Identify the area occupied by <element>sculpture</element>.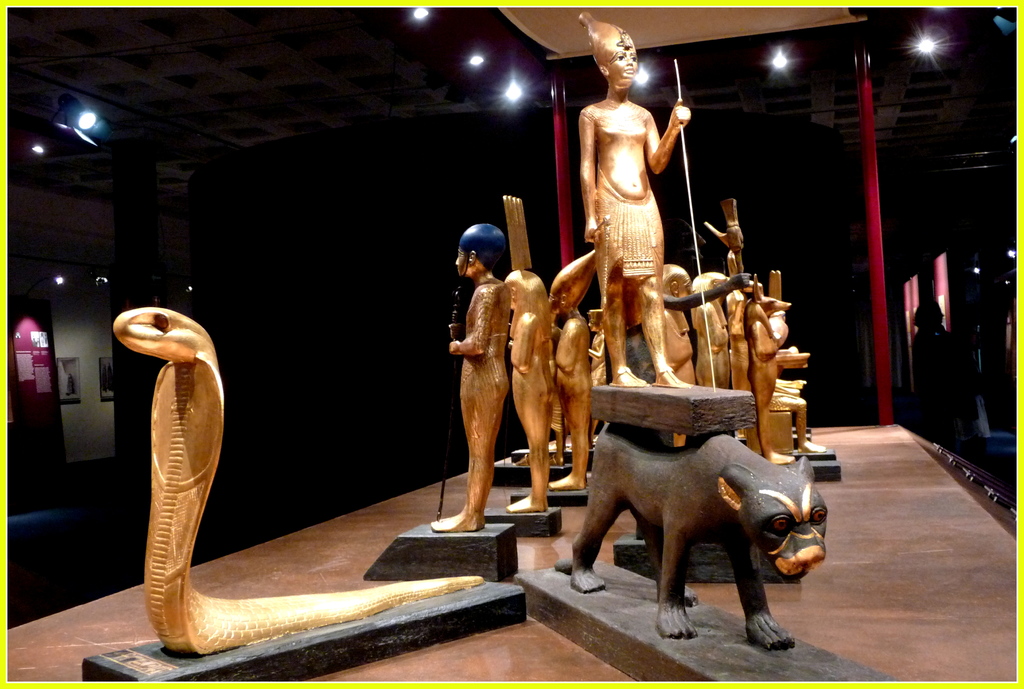
Area: 723 284 762 399.
